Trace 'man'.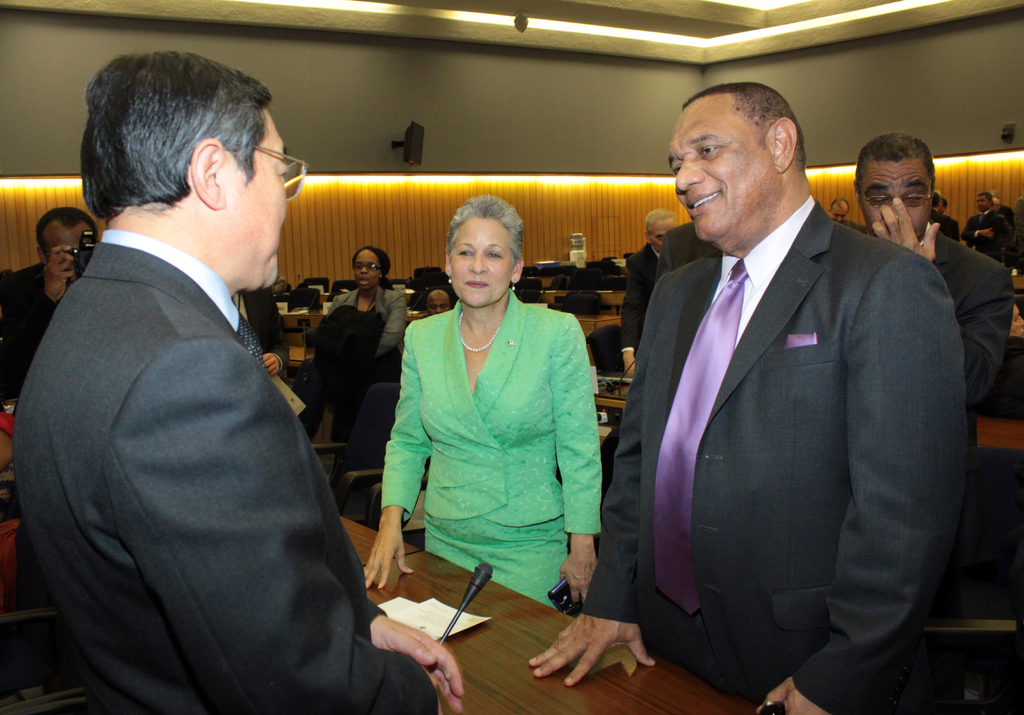
Traced to crop(832, 196, 856, 225).
